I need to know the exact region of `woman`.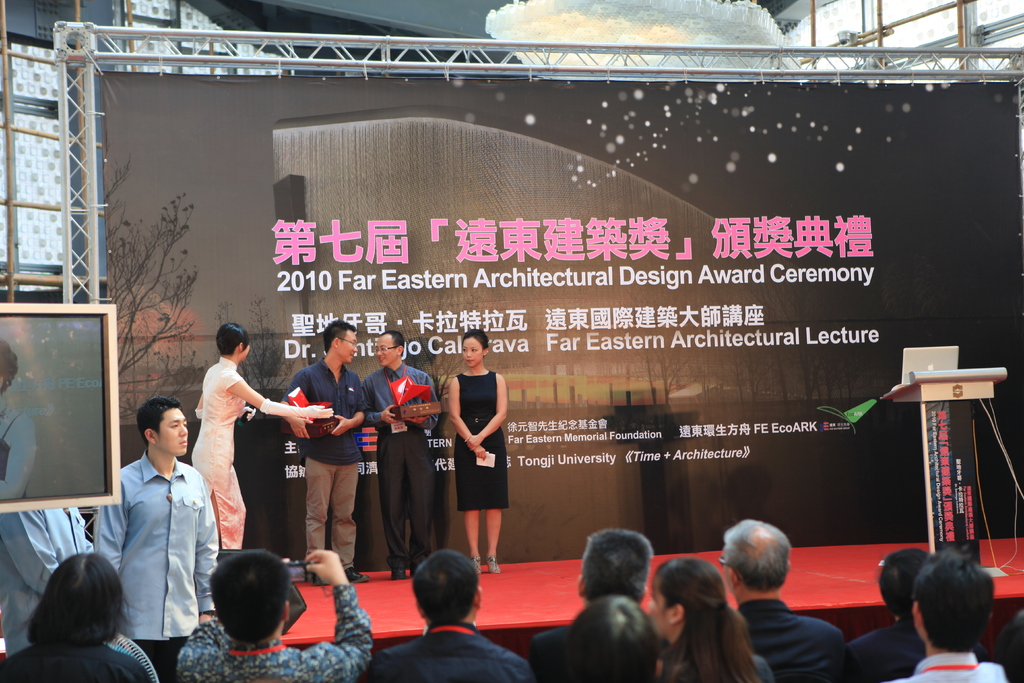
Region: (left=436, top=342, right=517, bottom=580).
